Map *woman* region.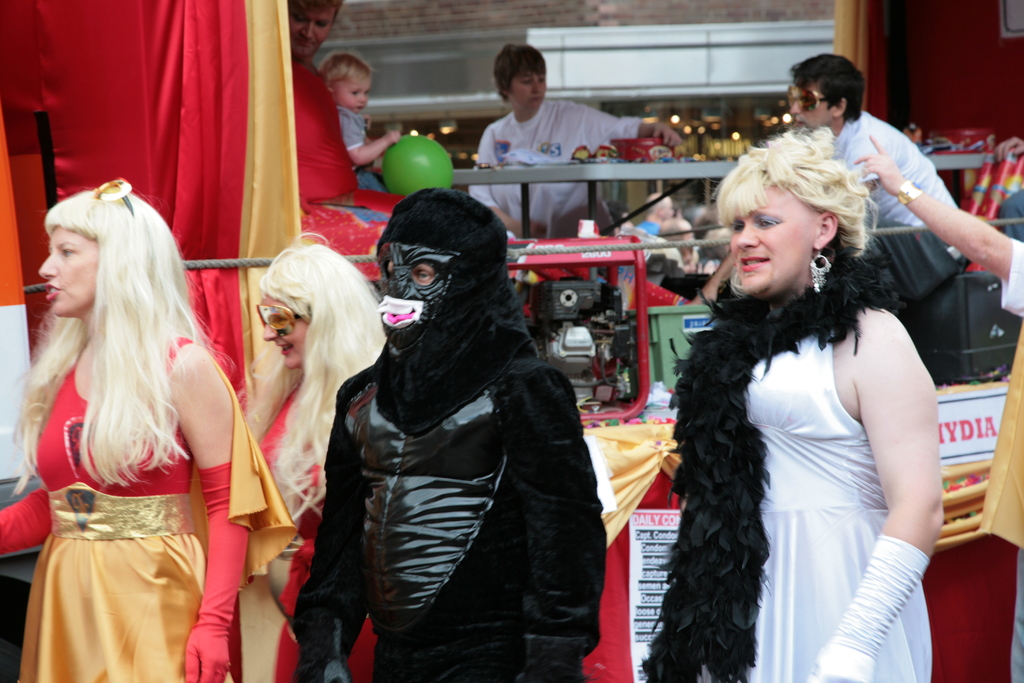
Mapped to l=0, t=185, r=294, b=682.
